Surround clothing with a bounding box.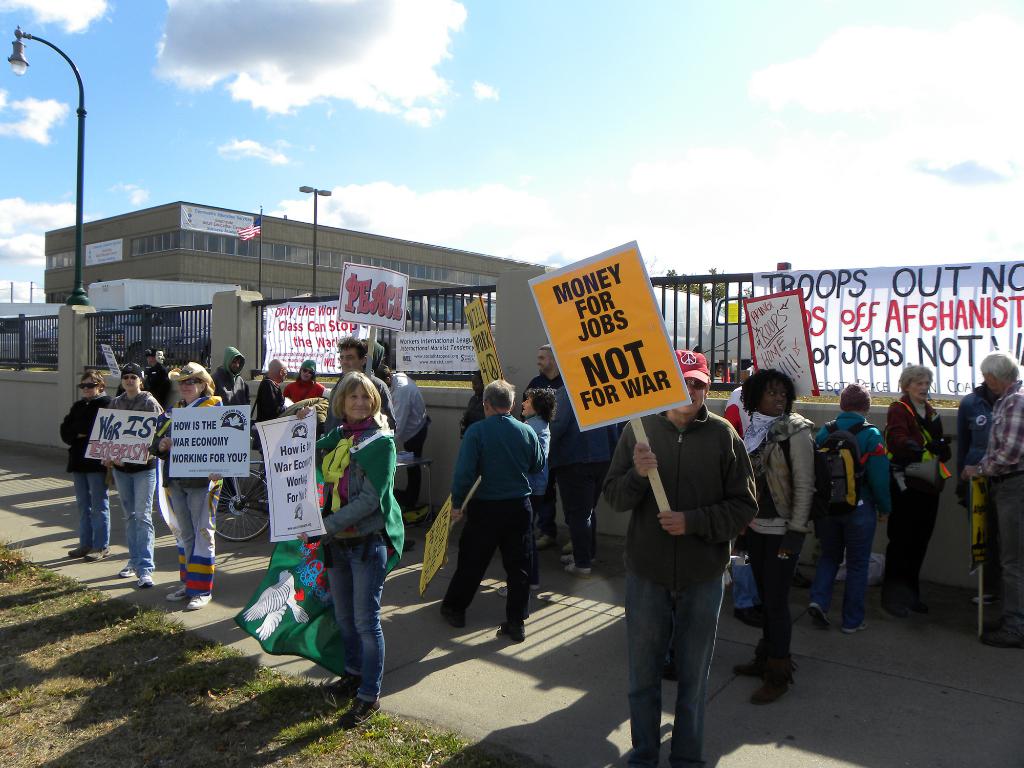
(left=974, top=381, right=1023, bottom=637).
